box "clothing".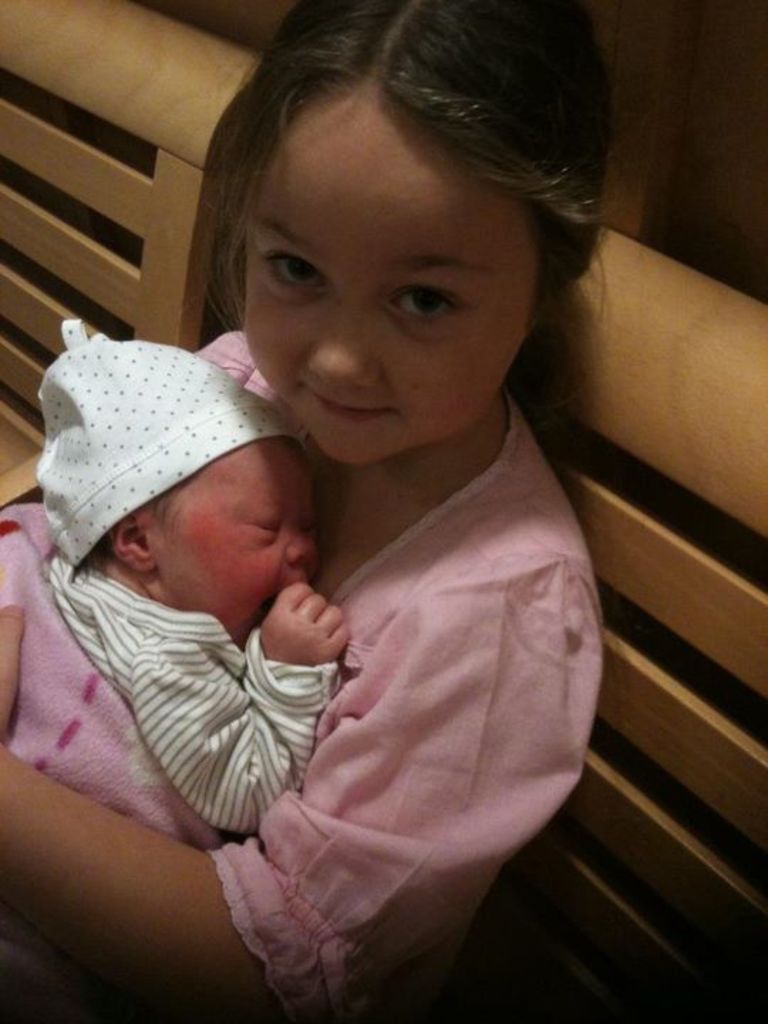
select_region(37, 558, 344, 848).
